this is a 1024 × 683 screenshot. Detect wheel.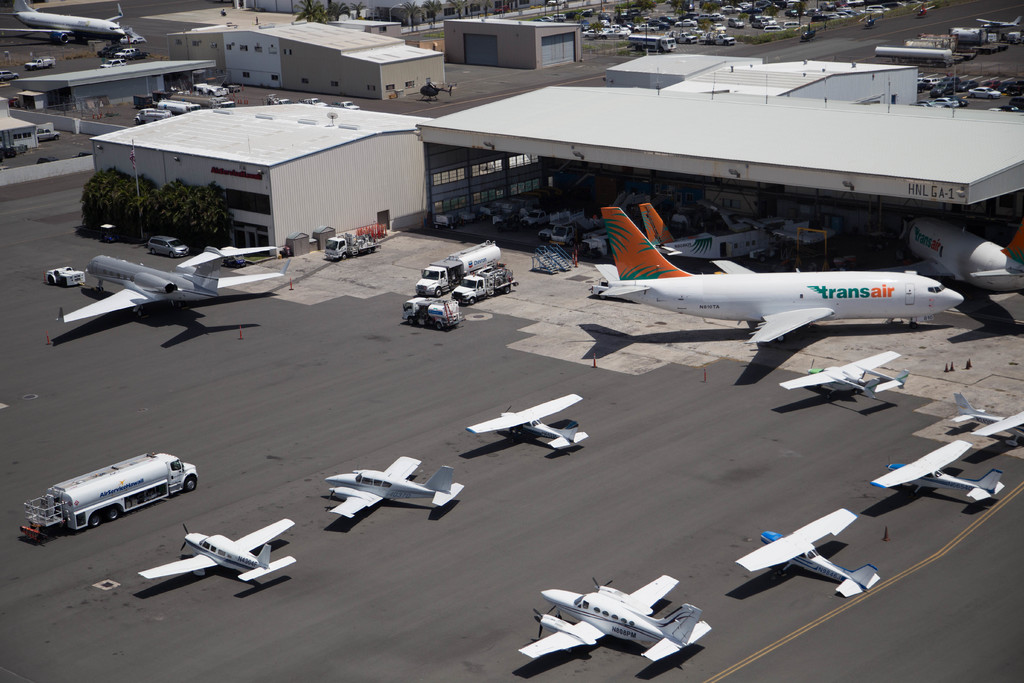
103/506/124/523.
